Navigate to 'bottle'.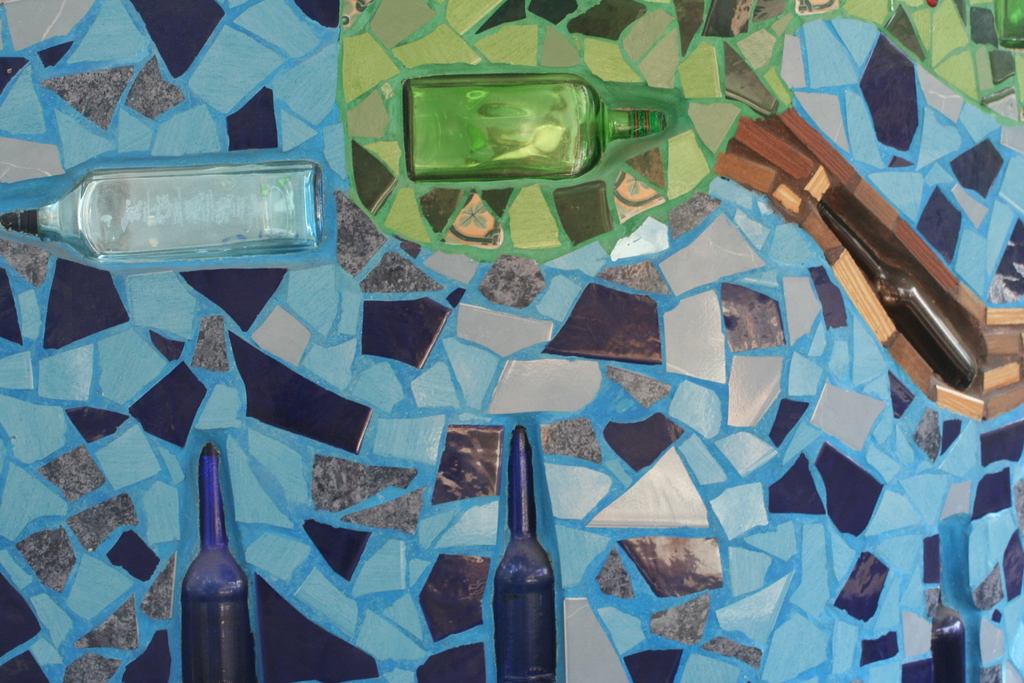
Navigation target: 179 444 255 682.
